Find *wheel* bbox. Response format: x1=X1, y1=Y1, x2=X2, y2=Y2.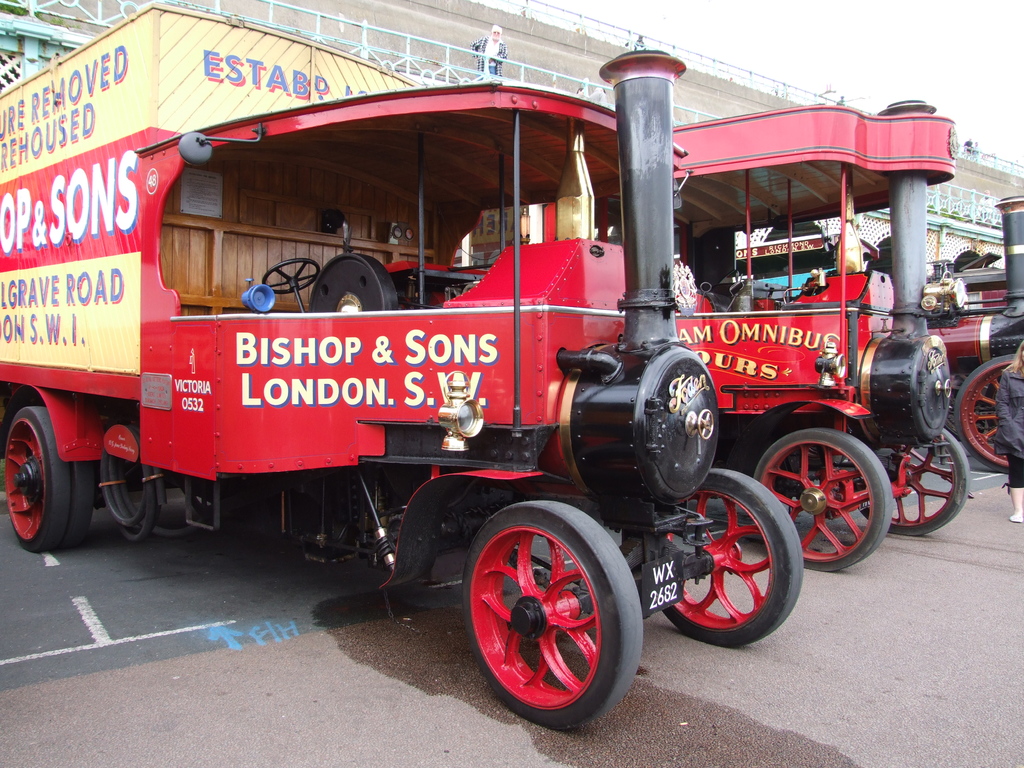
x1=947, y1=347, x2=1020, y2=472.
